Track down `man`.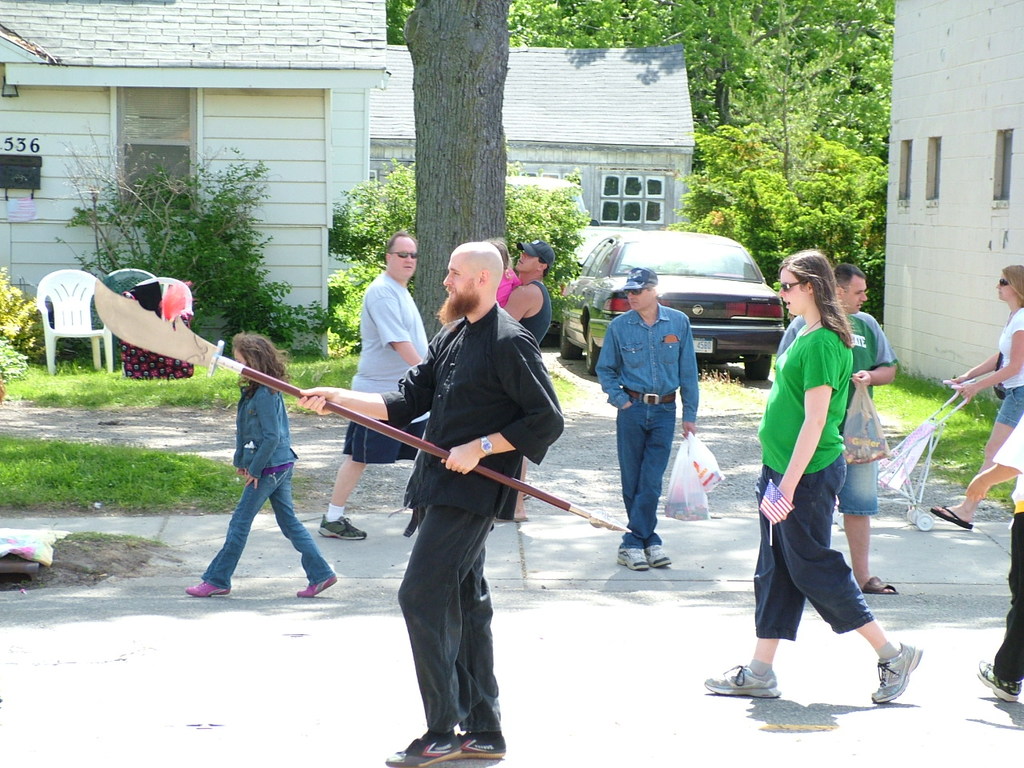
Tracked to 589/264/705/569.
